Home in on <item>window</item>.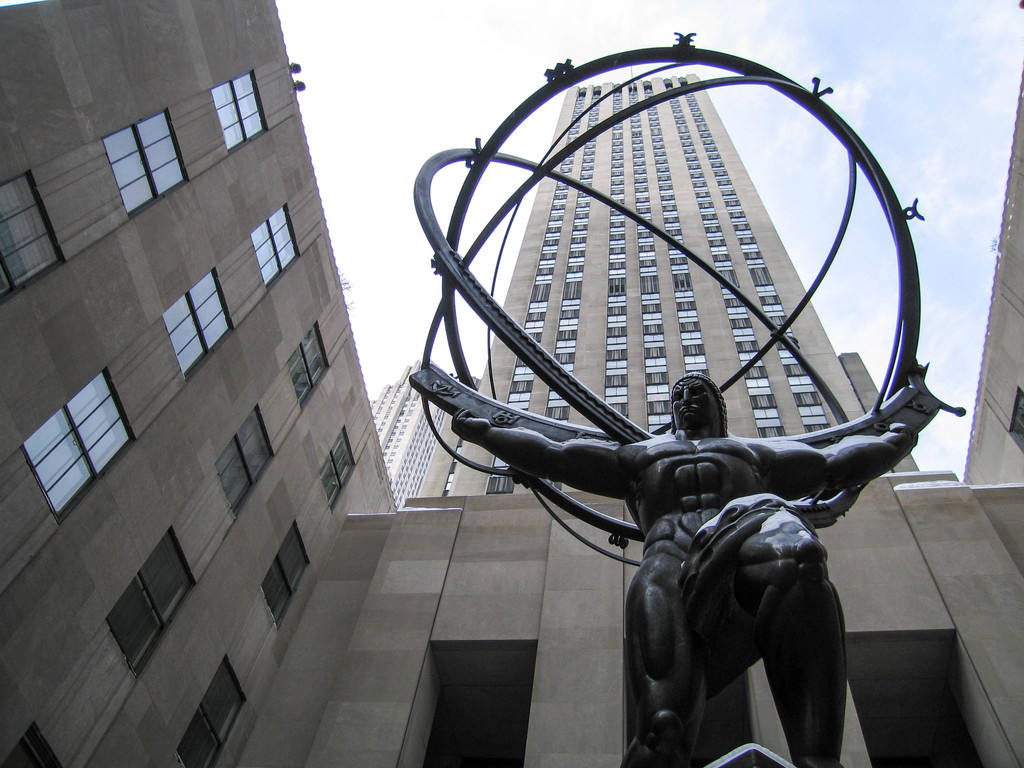
Homed in at left=287, top=325, right=329, bottom=407.
